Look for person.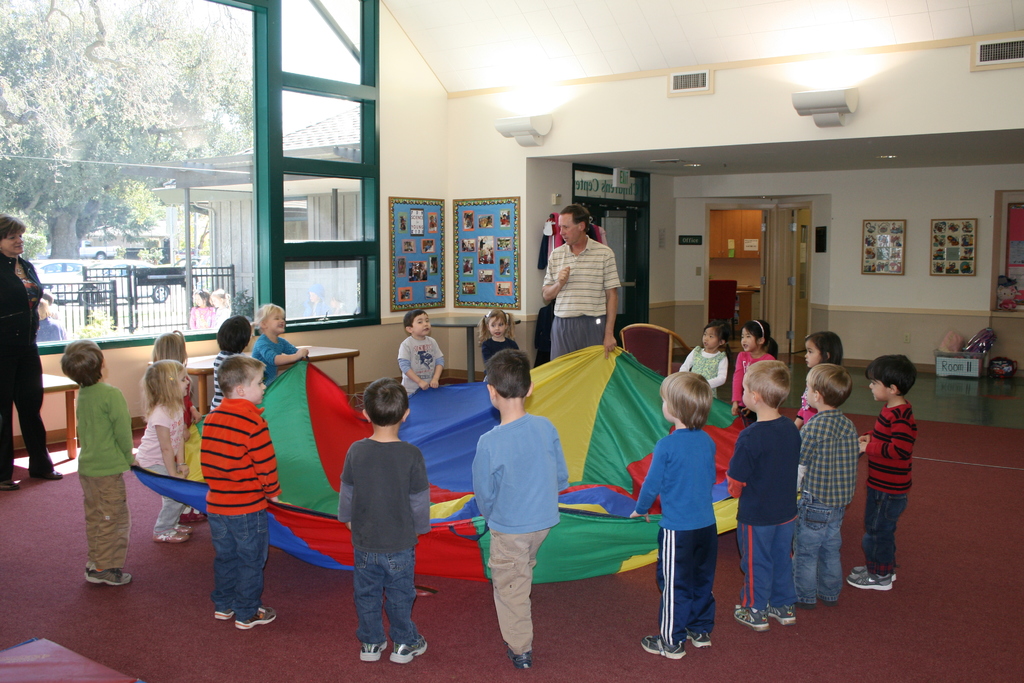
Found: 0/213/62/488.
